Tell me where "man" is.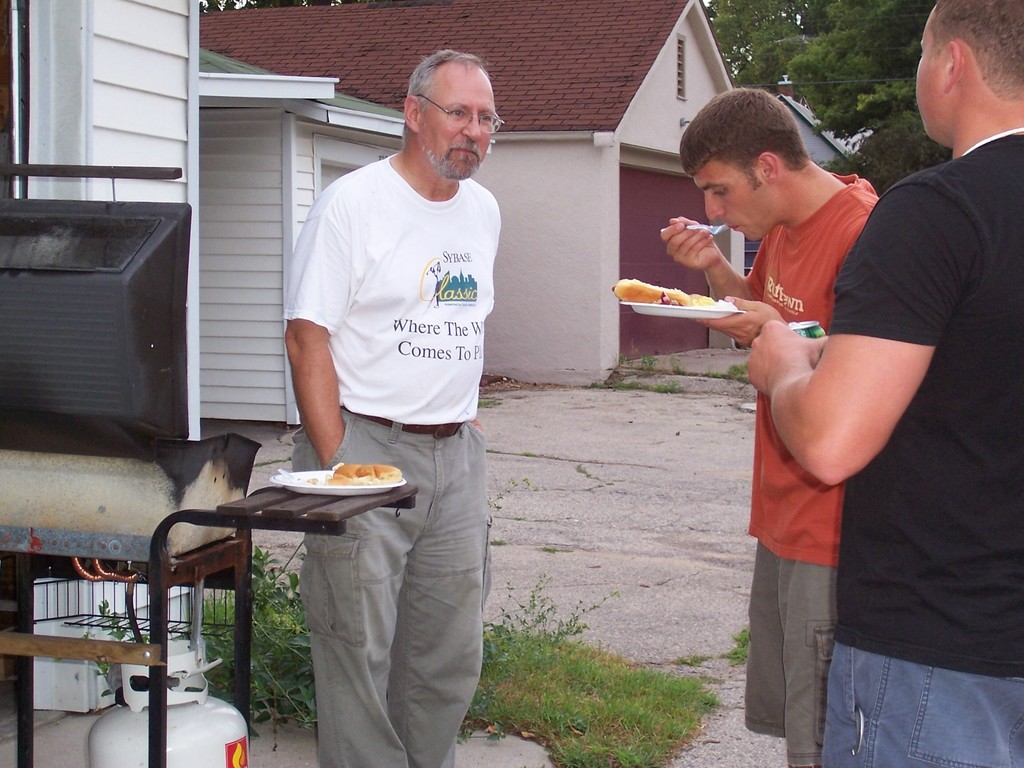
"man" is at [268,41,532,712].
